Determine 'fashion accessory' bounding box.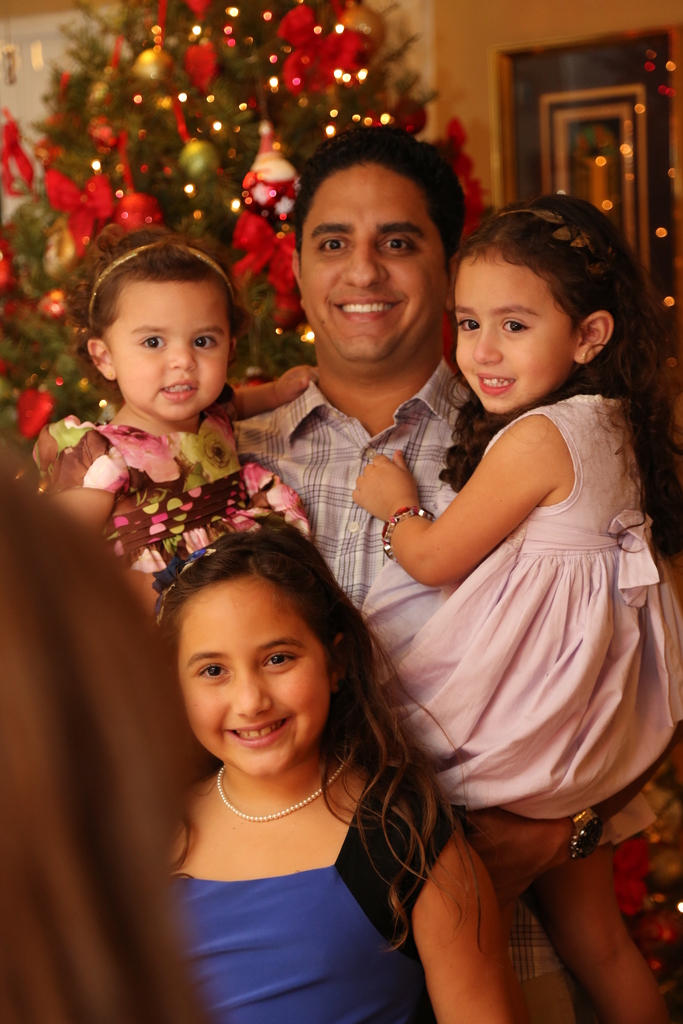
Determined: select_region(499, 211, 606, 278).
